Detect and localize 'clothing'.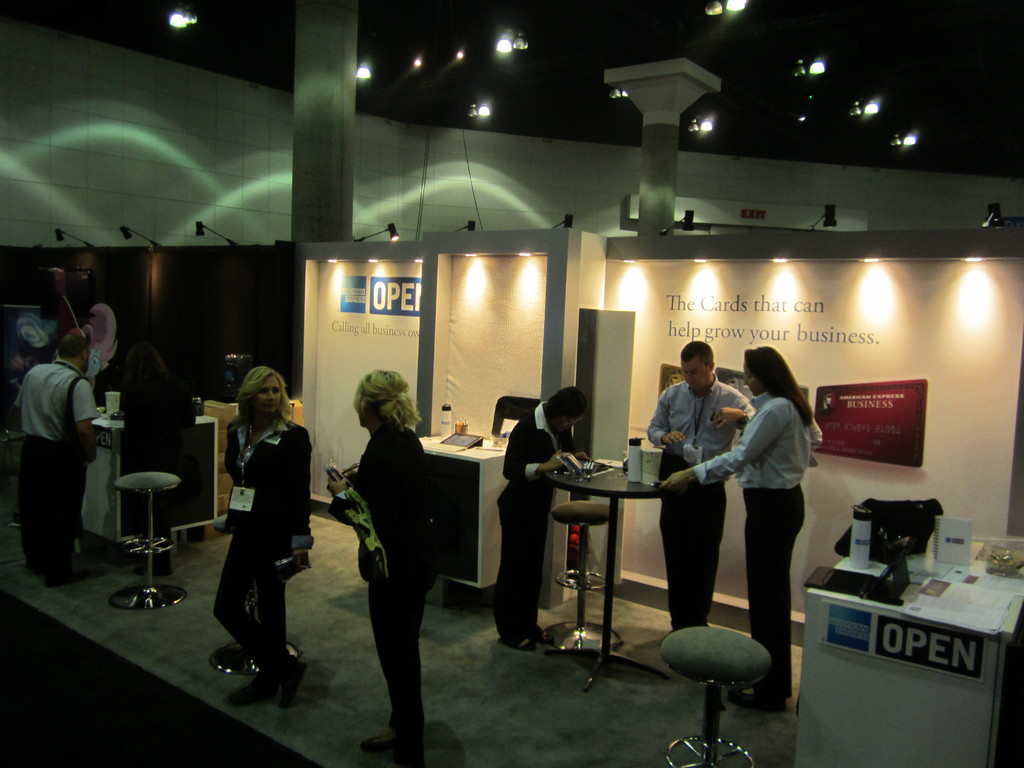
Localized at pyautogui.locateOnScreen(328, 419, 436, 742).
